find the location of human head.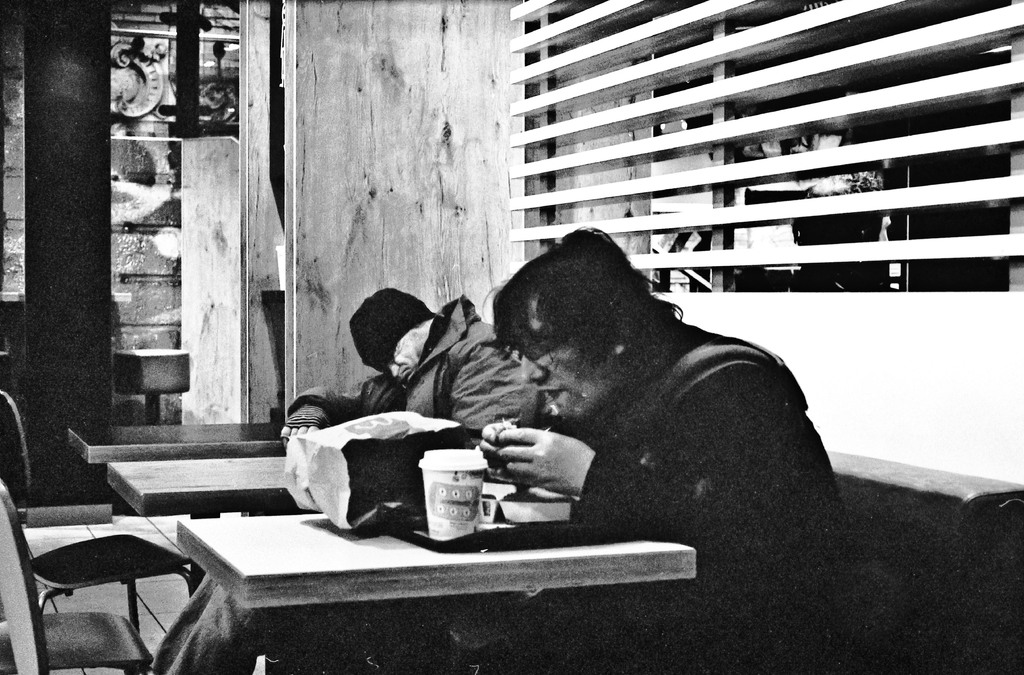
Location: (left=344, top=292, right=431, bottom=376).
